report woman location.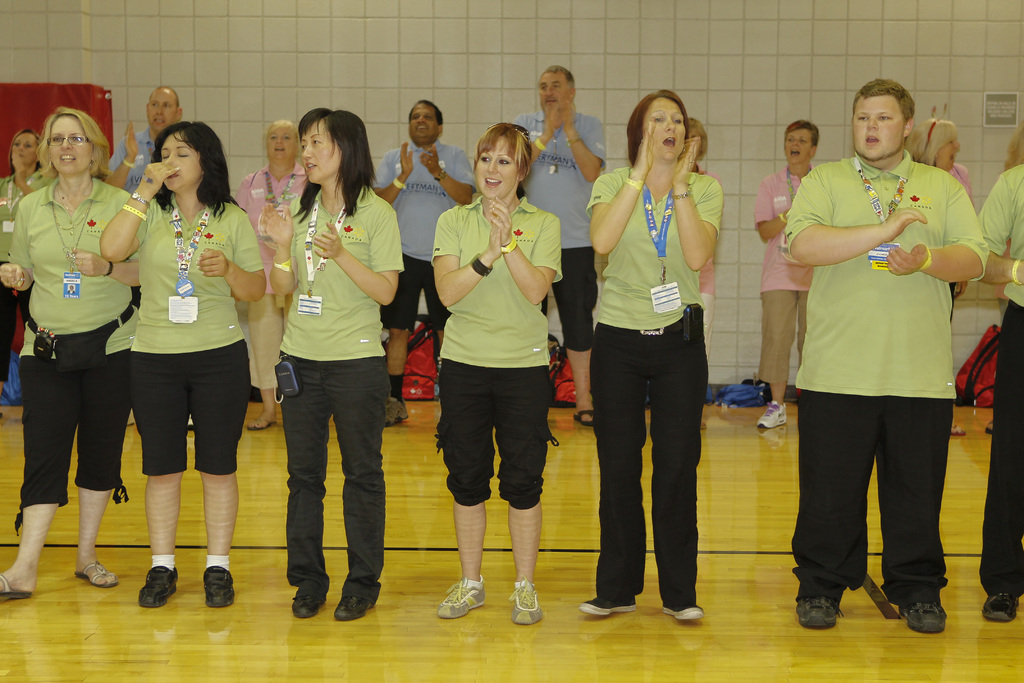
Report: (x1=905, y1=113, x2=975, y2=436).
